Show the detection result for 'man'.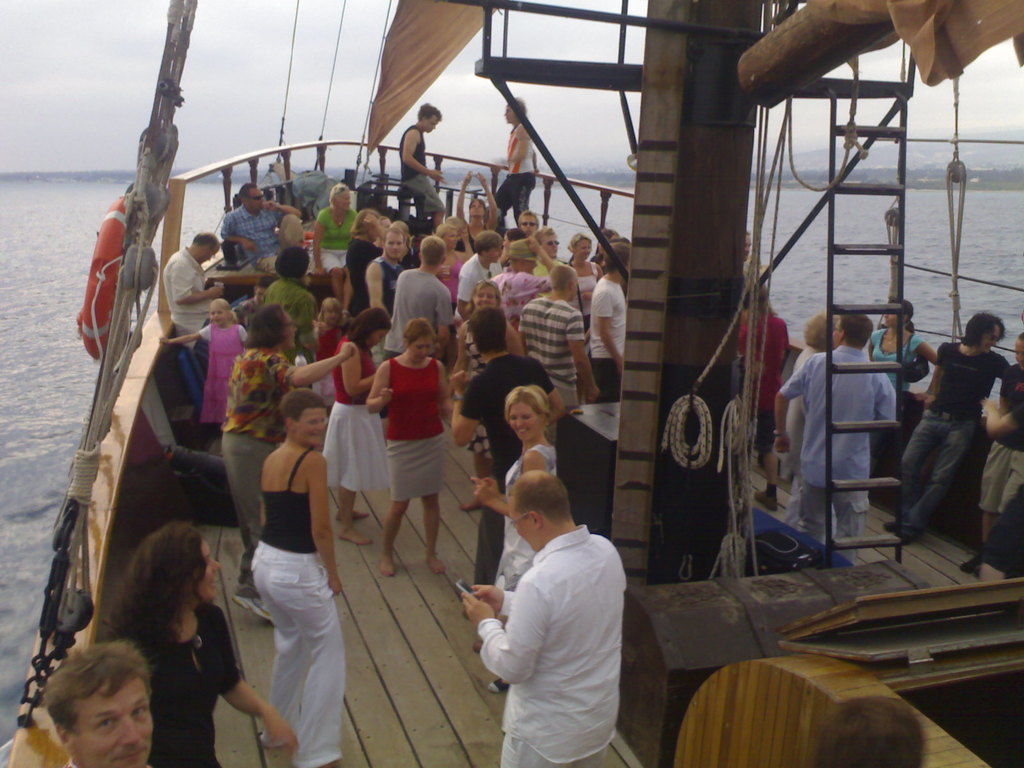
x1=768, y1=311, x2=906, y2=564.
